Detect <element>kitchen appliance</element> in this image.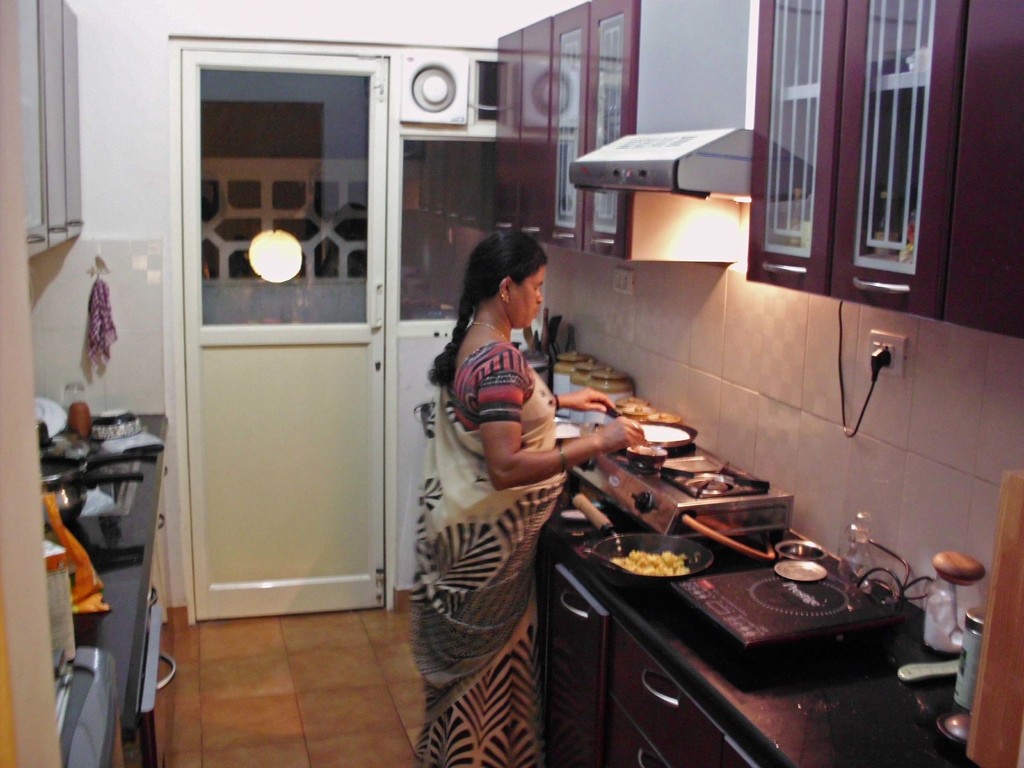
Detection: select_region(31, 395, 63, 445).
